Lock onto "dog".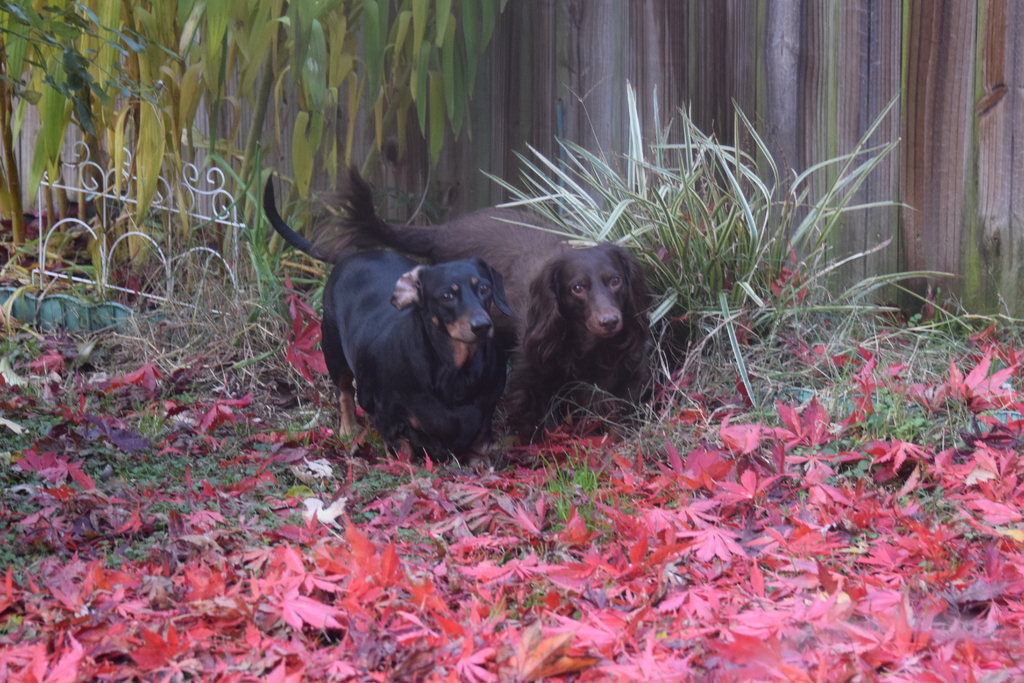
Locked: bbox(304, 160, 649, 447).
